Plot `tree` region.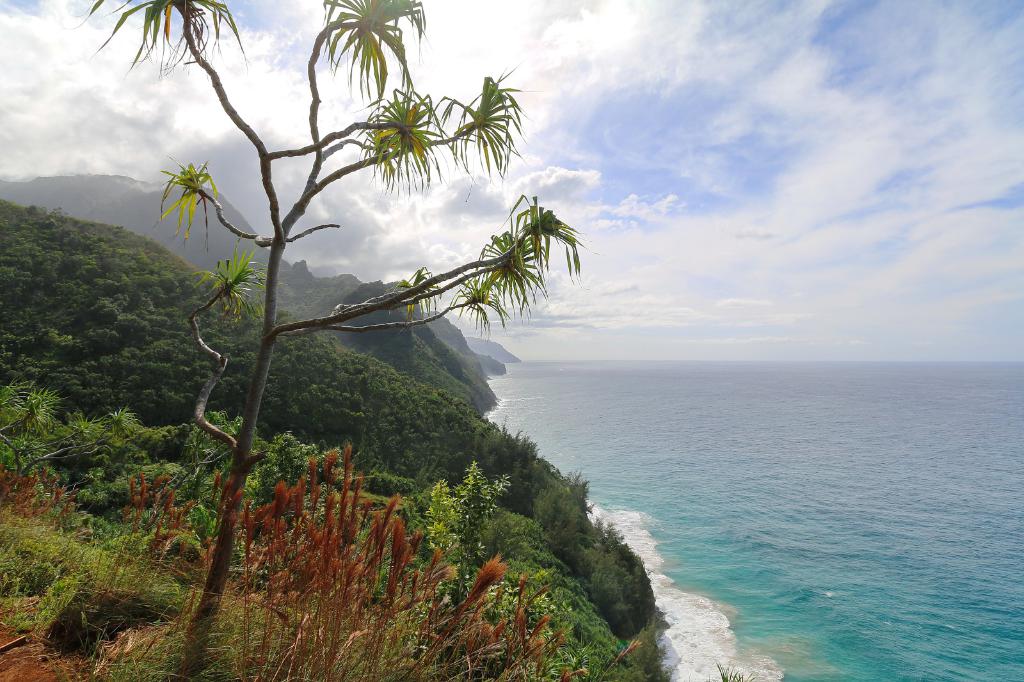
Plotted at 67/0/599/679.
